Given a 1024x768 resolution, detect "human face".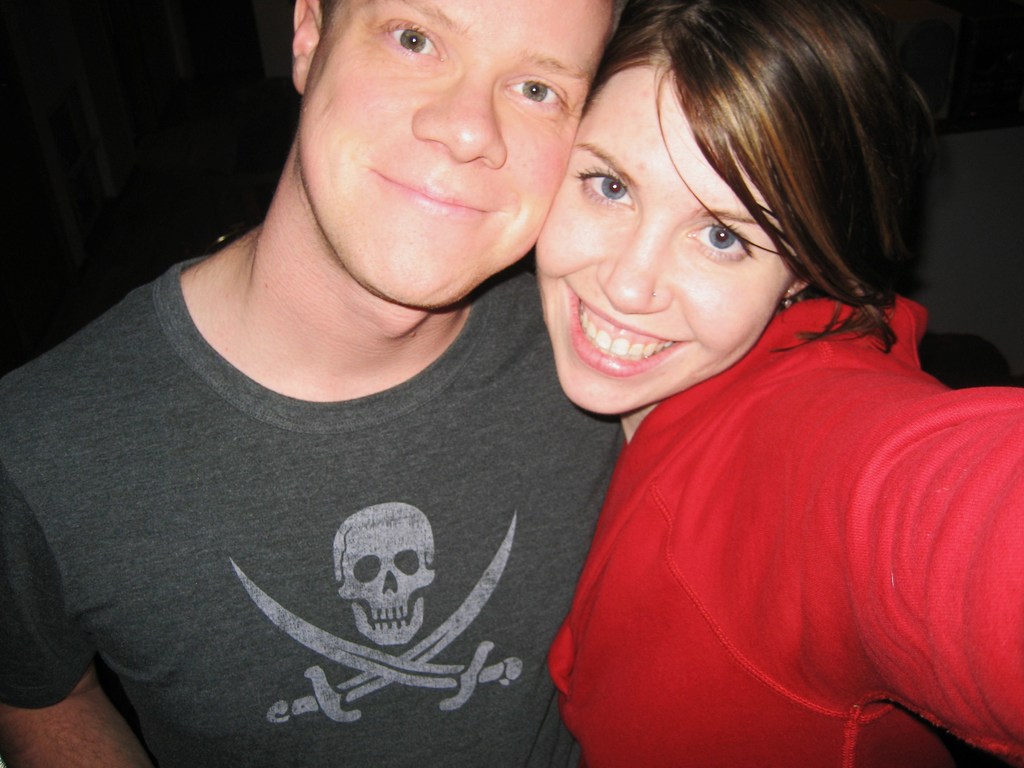
[291, 0, 609, 309].
